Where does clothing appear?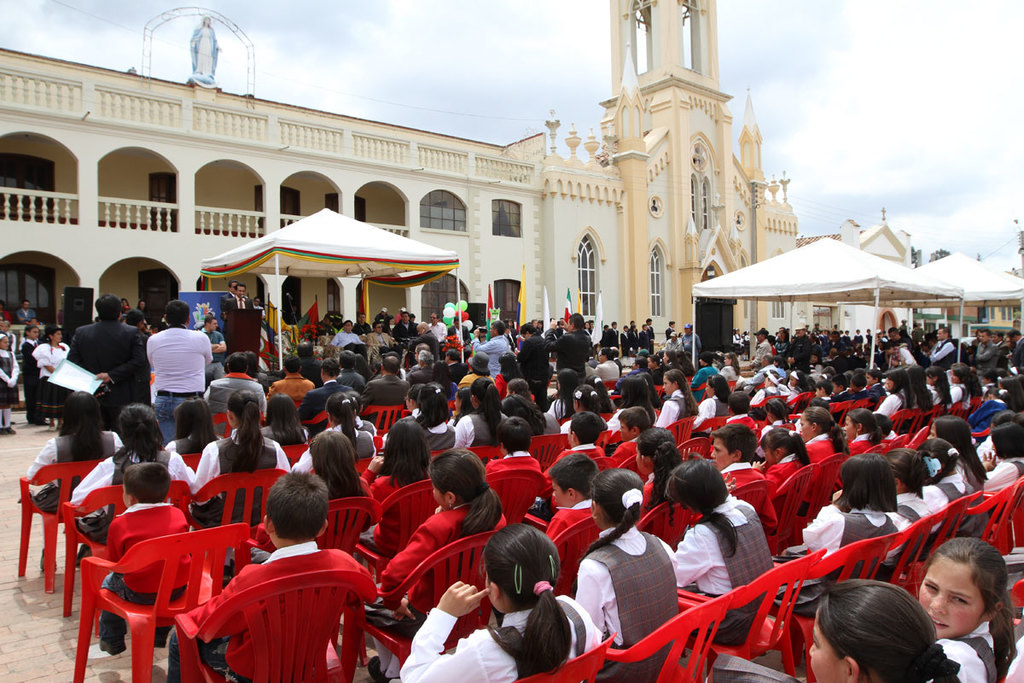
Appears at detection(546, 441, 603, 468).
